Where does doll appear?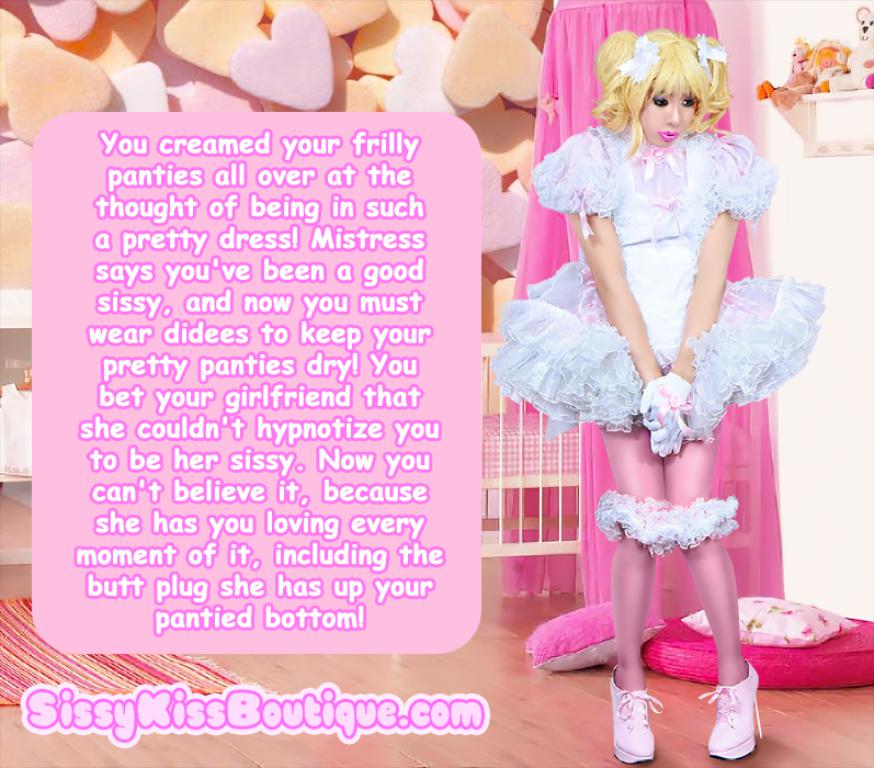
Appears at <bbox>480, 26, 835, 756</bbox>.
